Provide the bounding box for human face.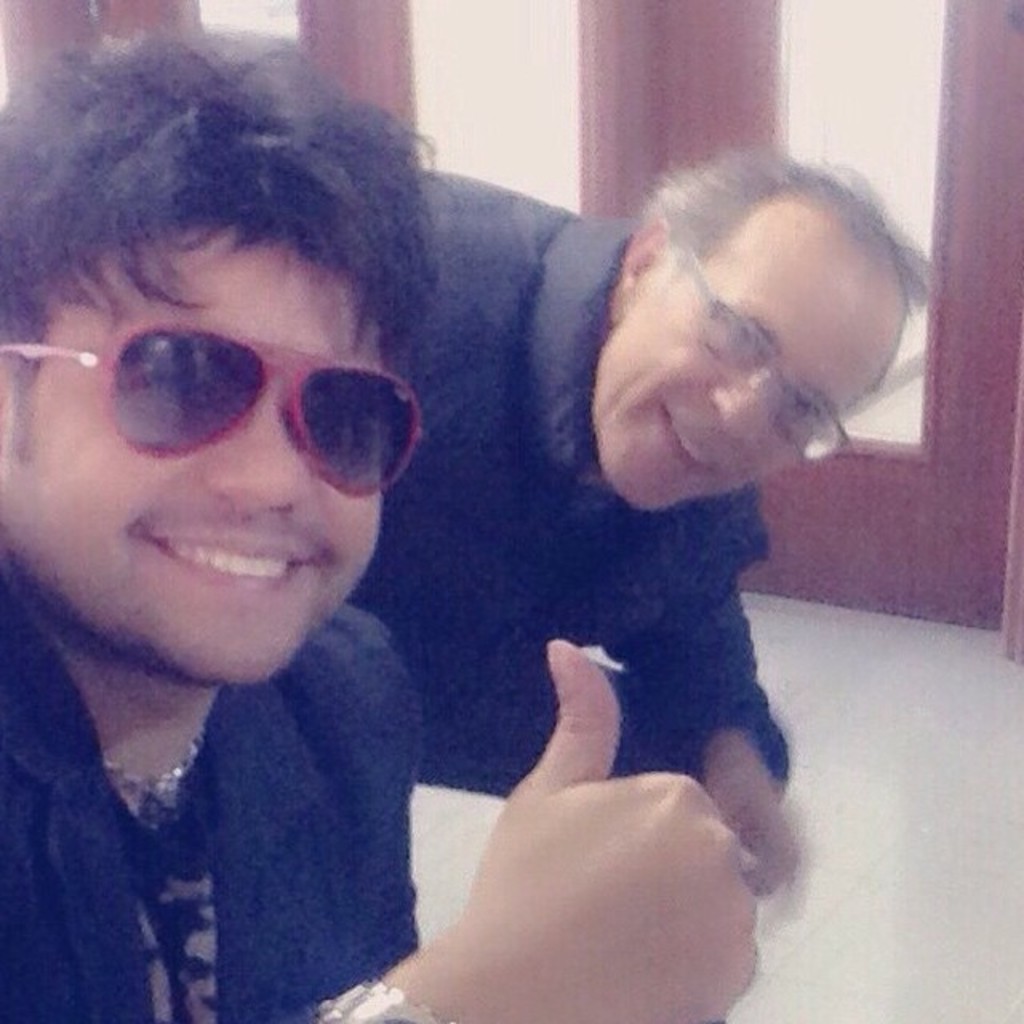
(left=6, top=238, right=386, bottom=680).
